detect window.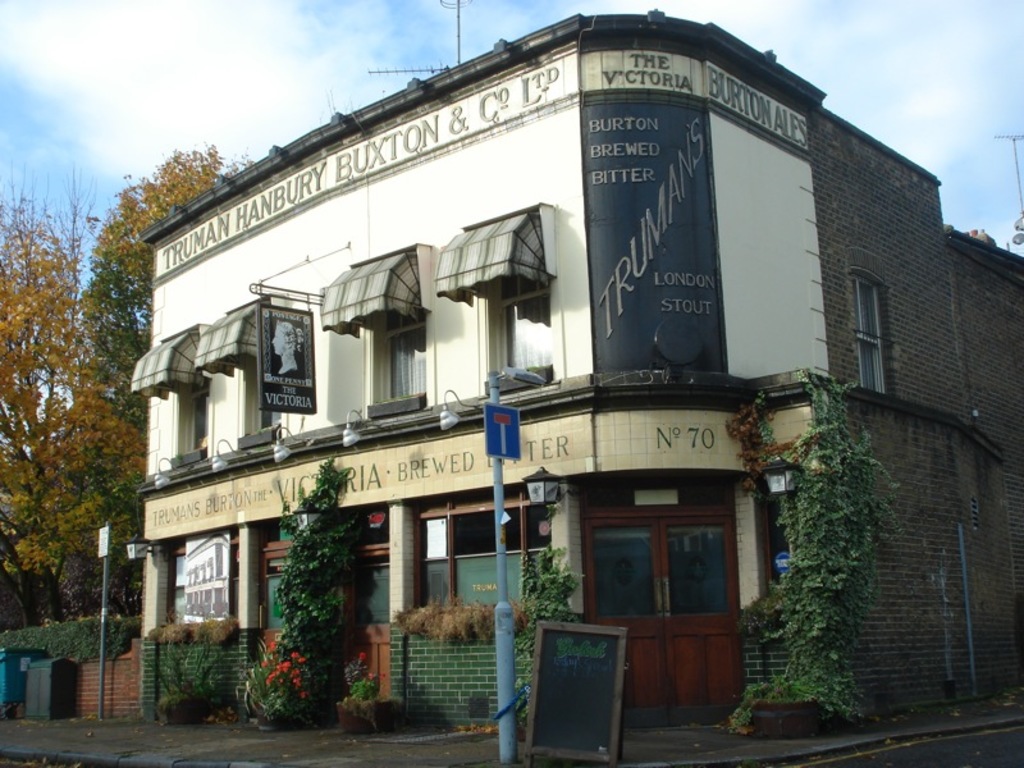
Detected at 847,271,886,392.
